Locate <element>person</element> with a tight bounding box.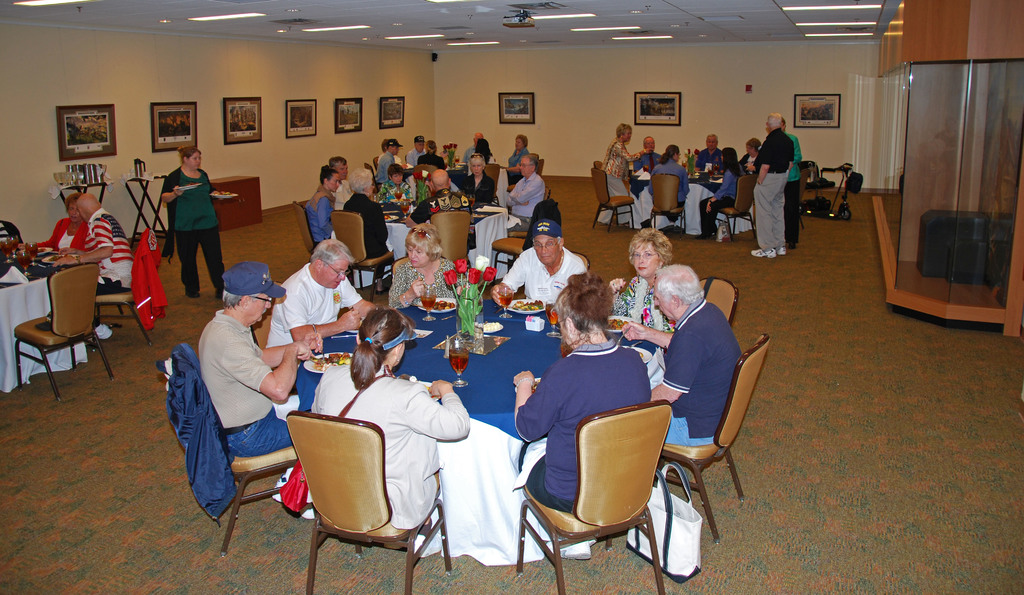
region(60, 198, 136, 296).
